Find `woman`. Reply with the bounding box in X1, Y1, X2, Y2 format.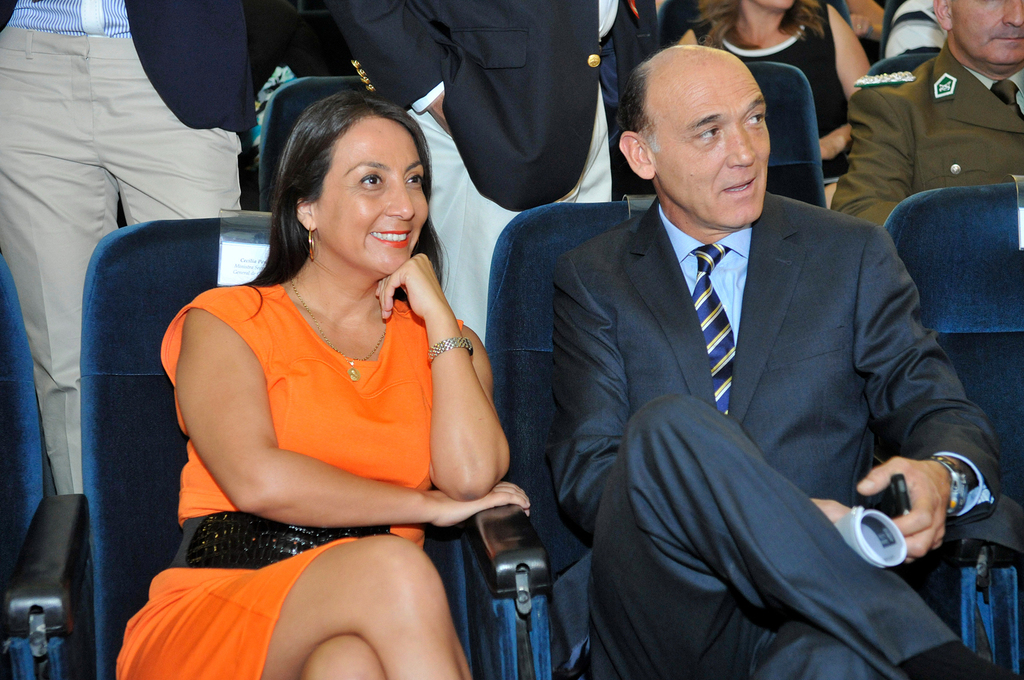
122, 66, 532, 679.
